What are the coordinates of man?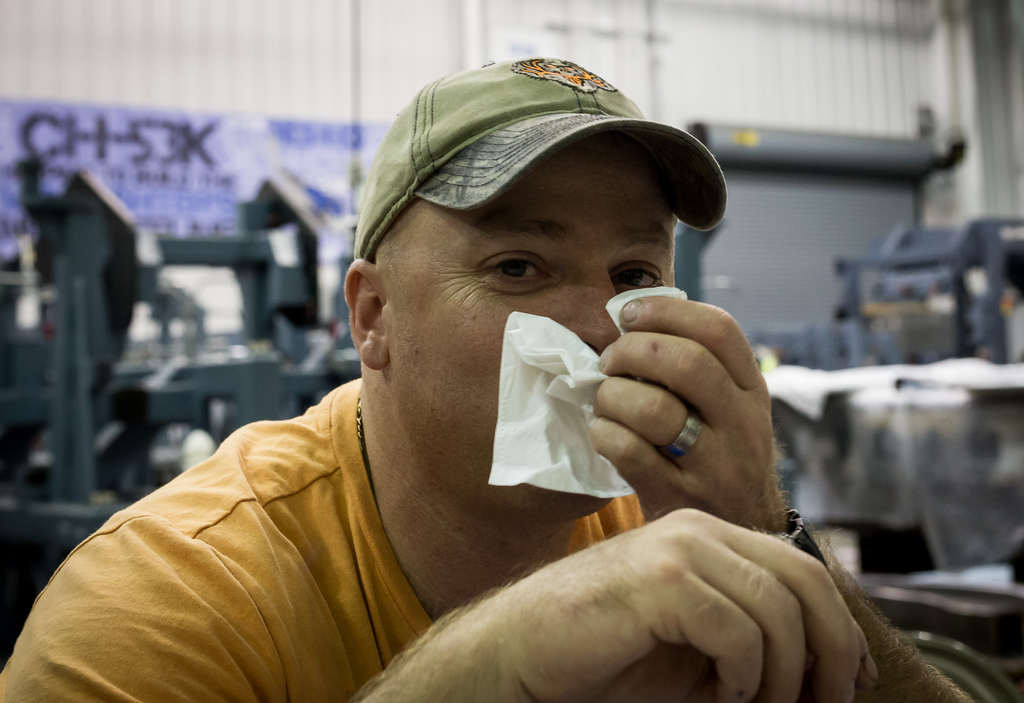
l=0, t=51, r=976, b=702.
